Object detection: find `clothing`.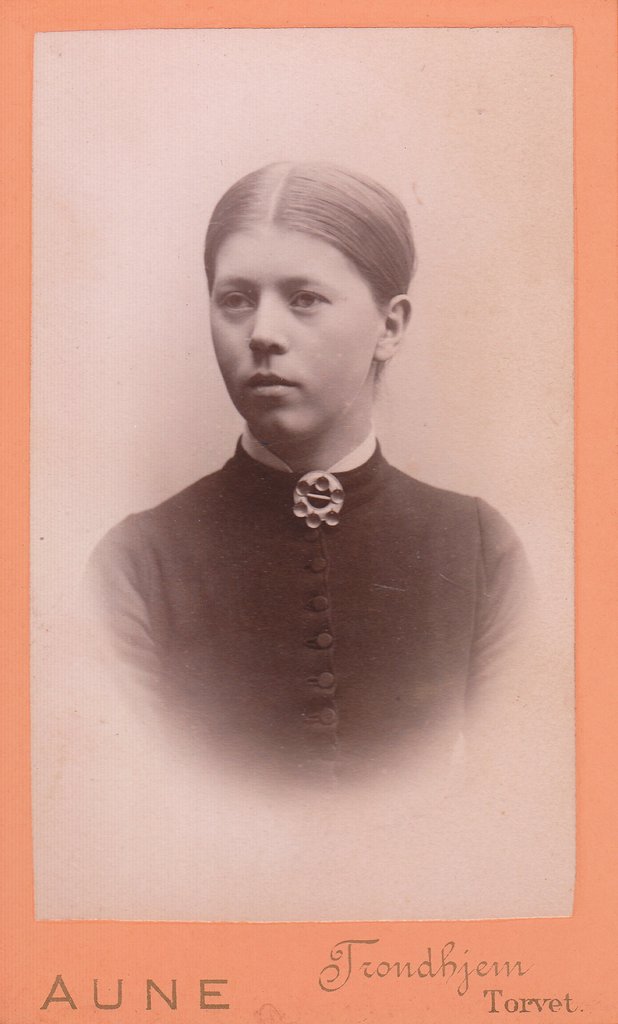
[81,426,539,794].
